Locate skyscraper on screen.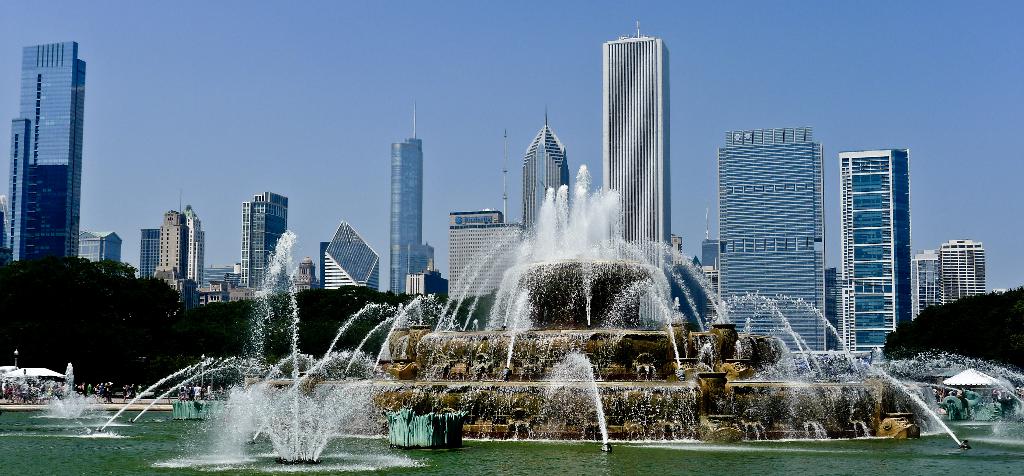
On screen at [441, 207, 522, 289].
